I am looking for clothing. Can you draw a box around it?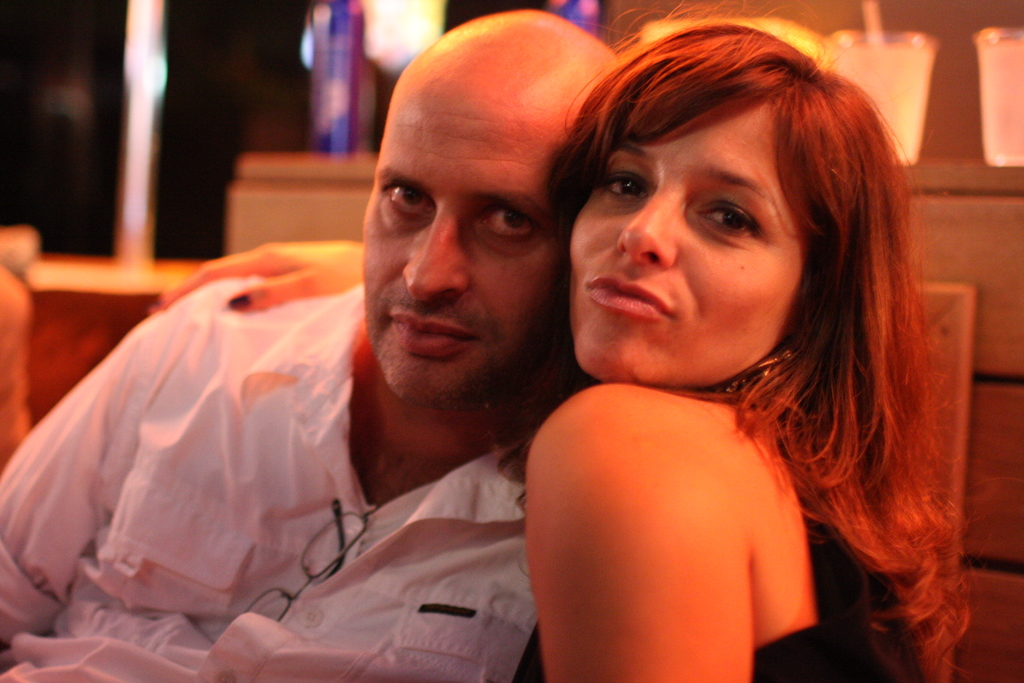
Sure, the bounding box is {"left": 508, "top": 431, "right": 940, "bottom": 682}.
